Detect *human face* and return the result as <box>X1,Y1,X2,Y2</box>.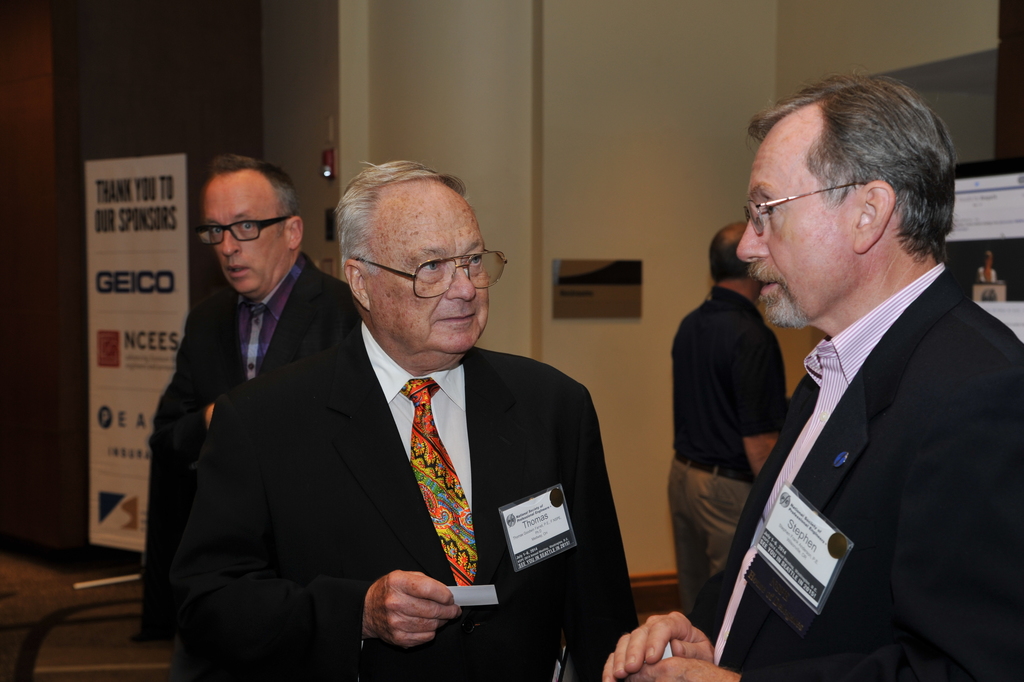
<box>736,124,867,325</box>.
